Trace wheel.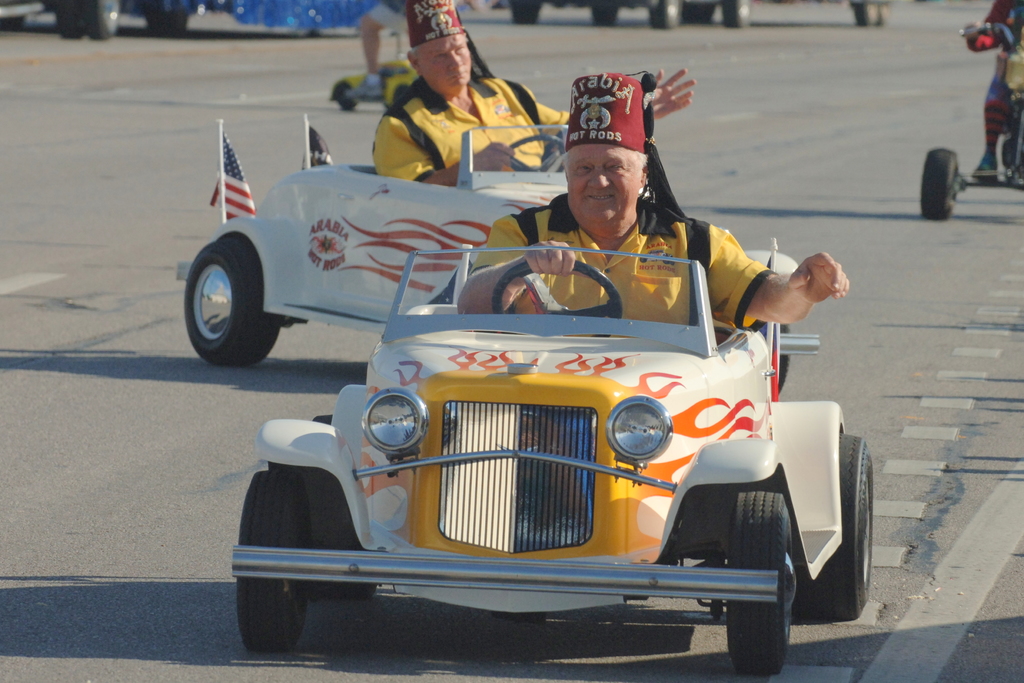
Traced to BBox(491, 258, 625, 339).
